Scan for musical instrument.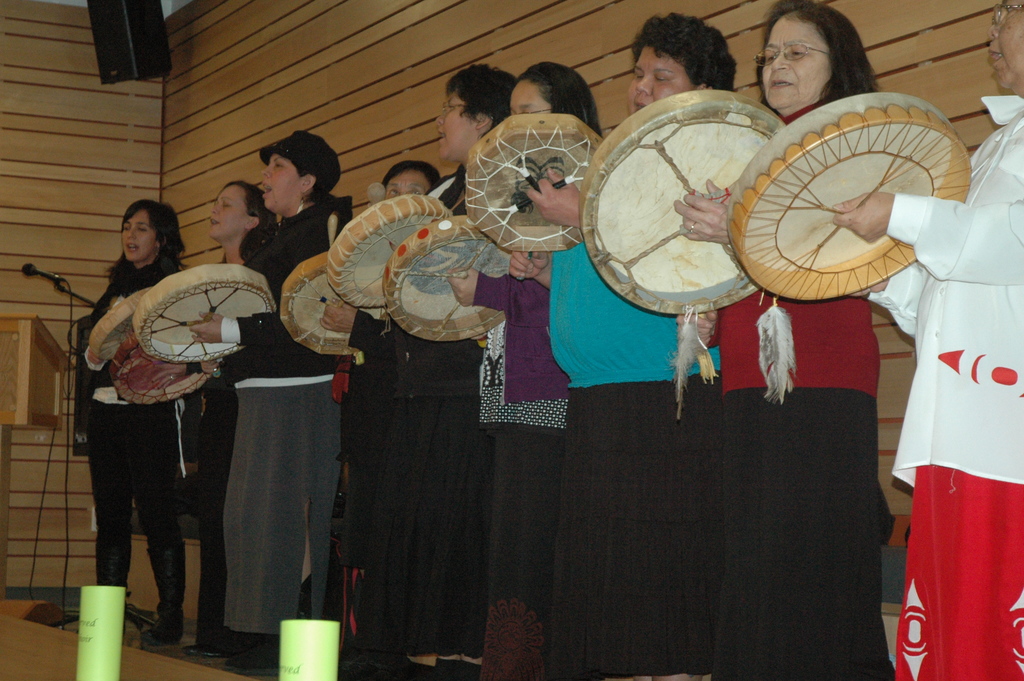
Scan result: {"left": 465, "top": 111, "right": 599, "bottom": 254}.
